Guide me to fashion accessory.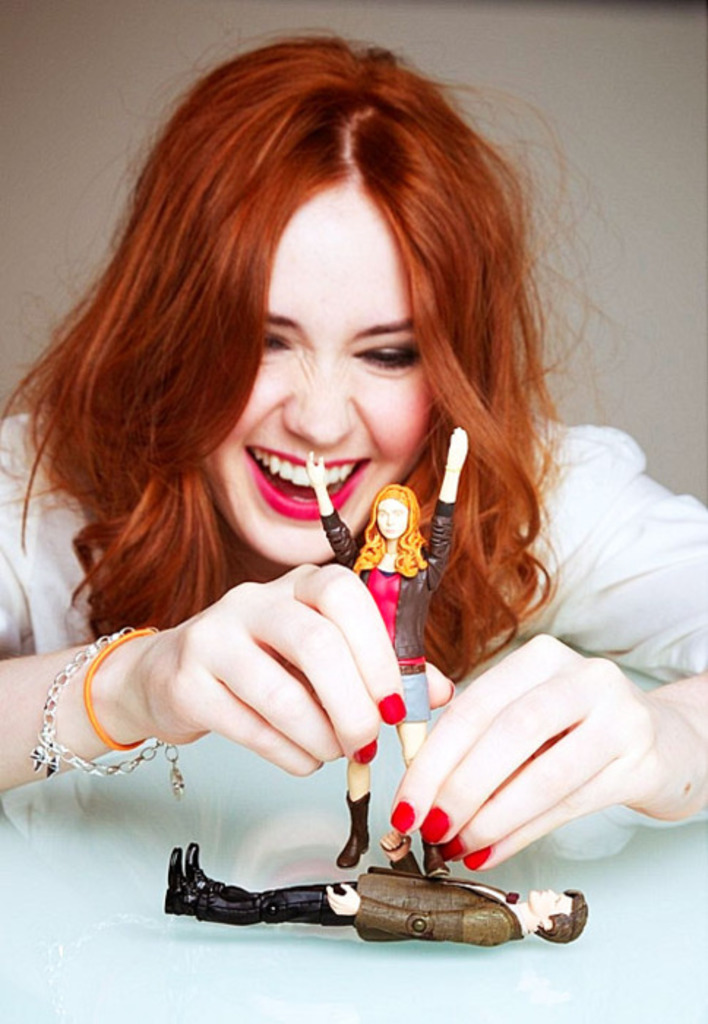
Guidance: <bbox>439, 876, 518, 906</bbox>.
